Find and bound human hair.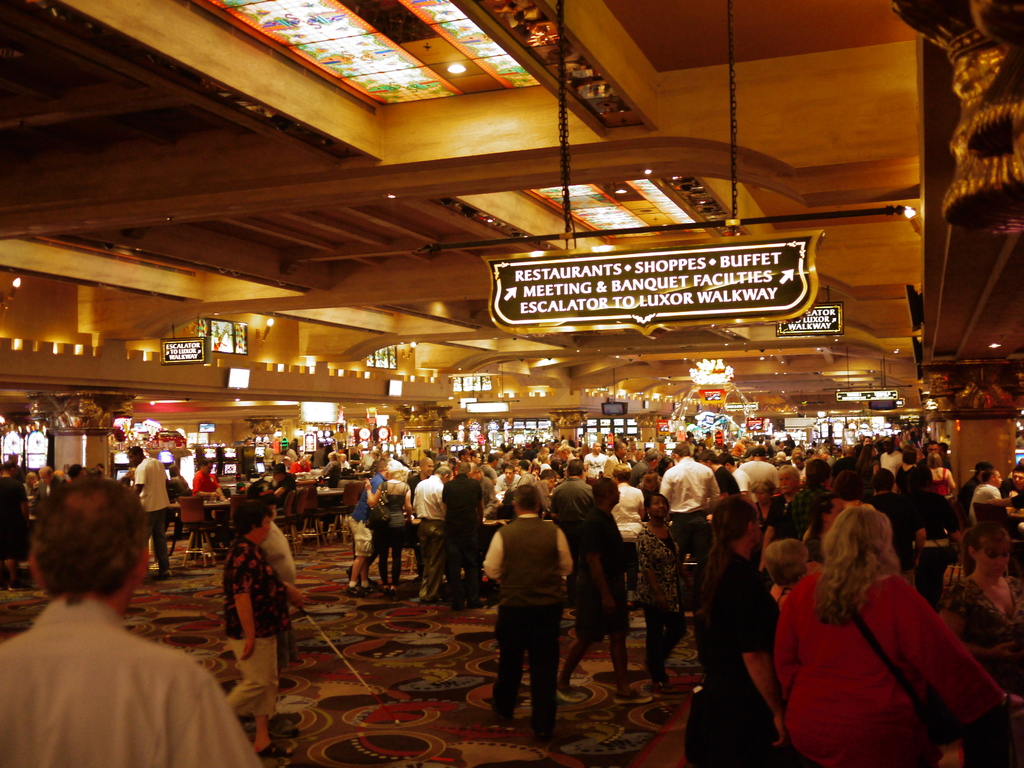
Bound: bbox(565, 458, 585, 477).
